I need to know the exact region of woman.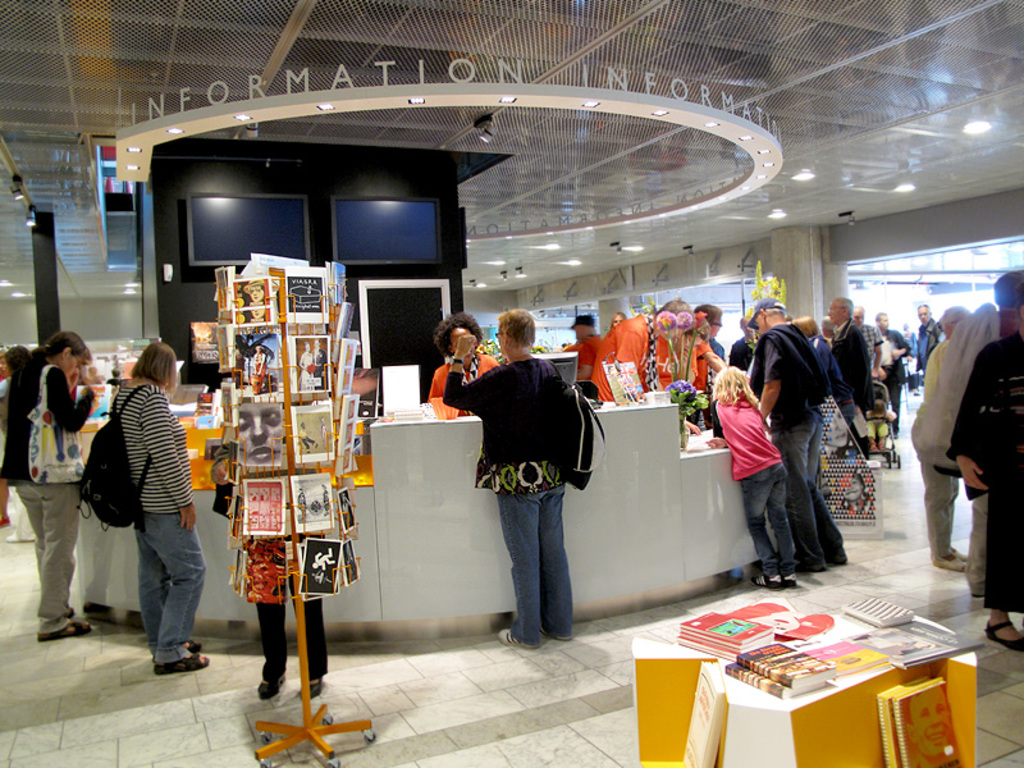
Region: <region>436, 308, 579, 652</region>.
